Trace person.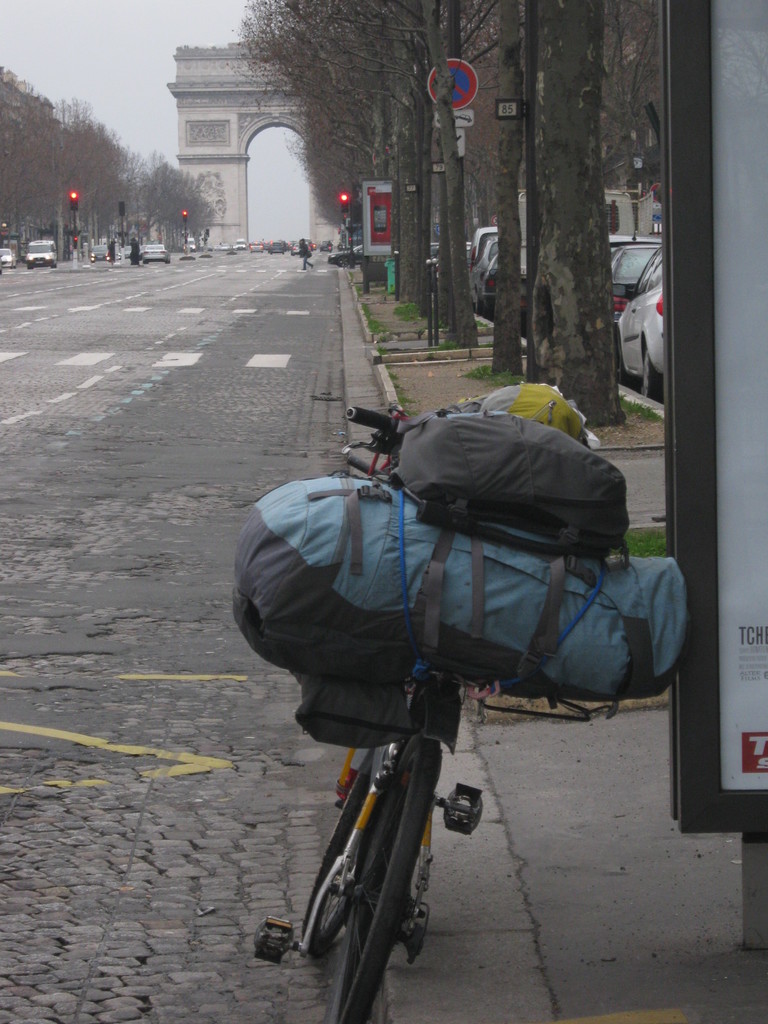
Traced to left=296, top=239, right=314, bottom=270.
